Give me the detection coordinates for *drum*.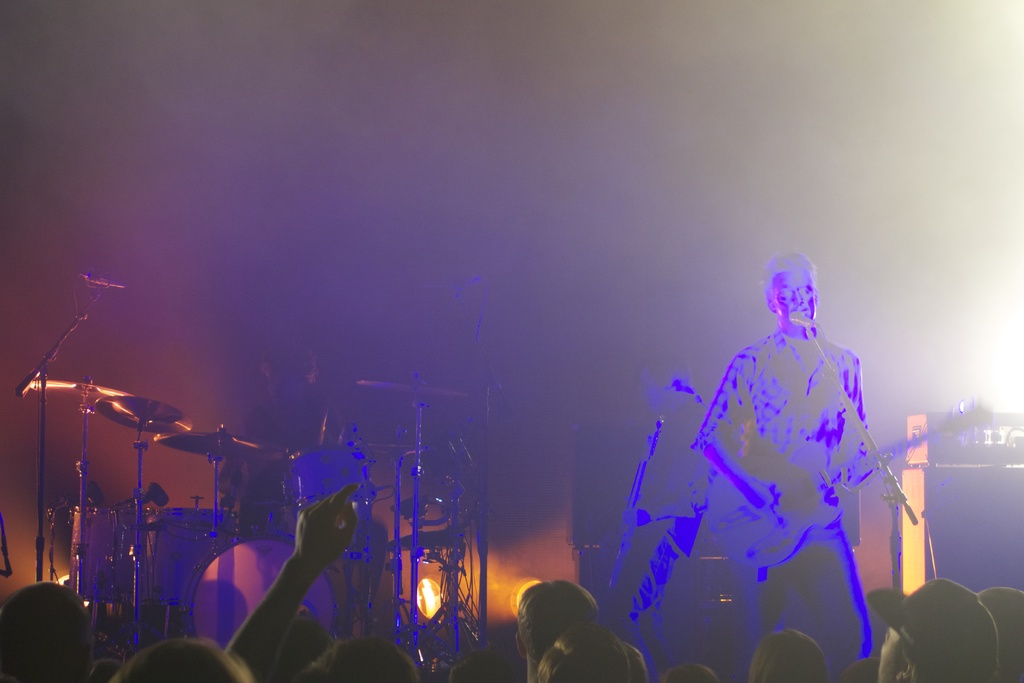
left=68, top=502, right=147, bottom=601.
